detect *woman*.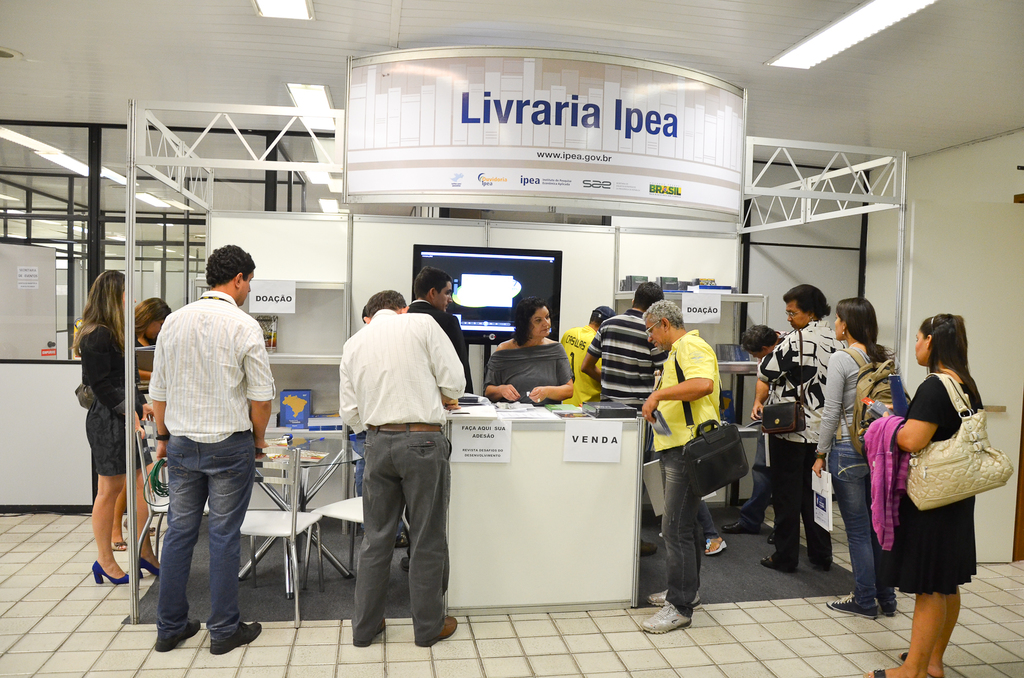
Detected at x1=124, y1=291, x2=177, y2=355.
